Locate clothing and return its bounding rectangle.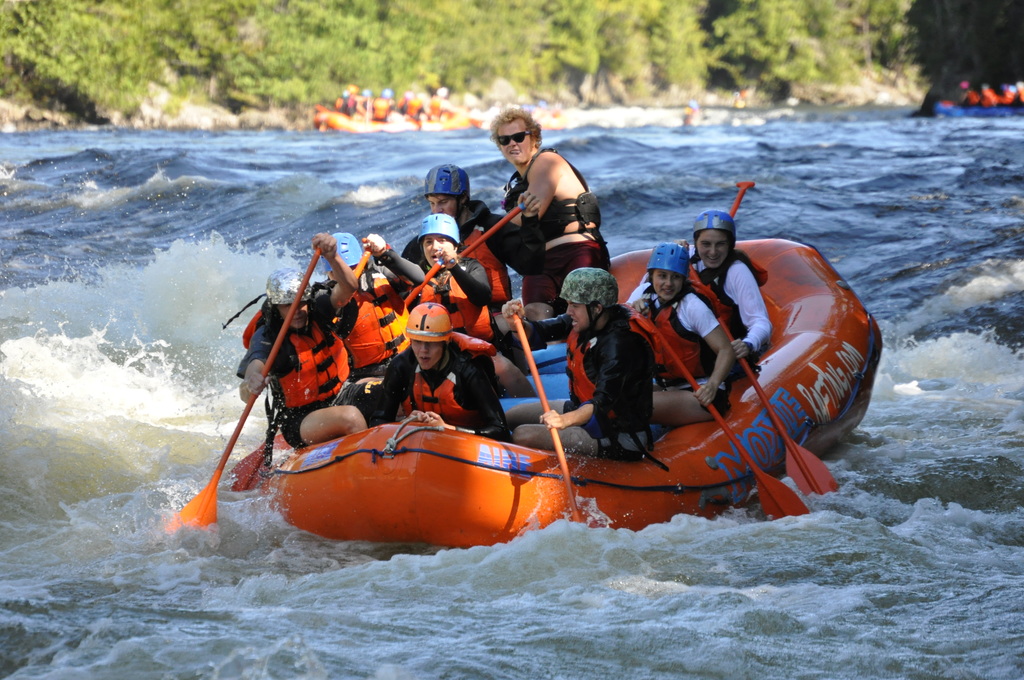
399 254 504 358.
